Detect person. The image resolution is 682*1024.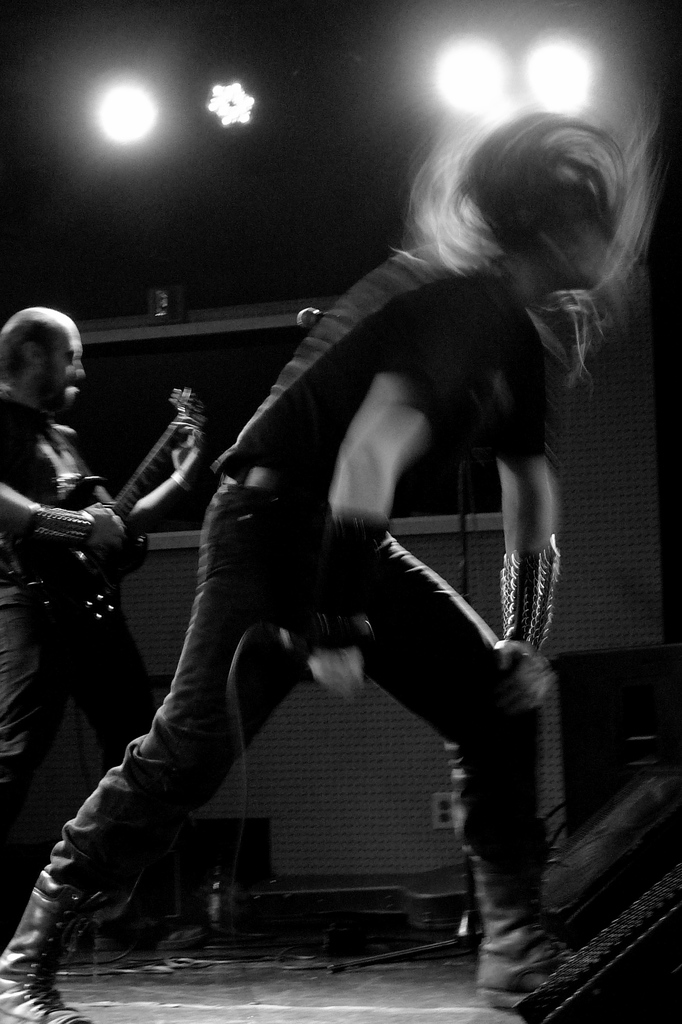
{"left": 0, "top": 299, "right": 207, "bottom": 968}.
